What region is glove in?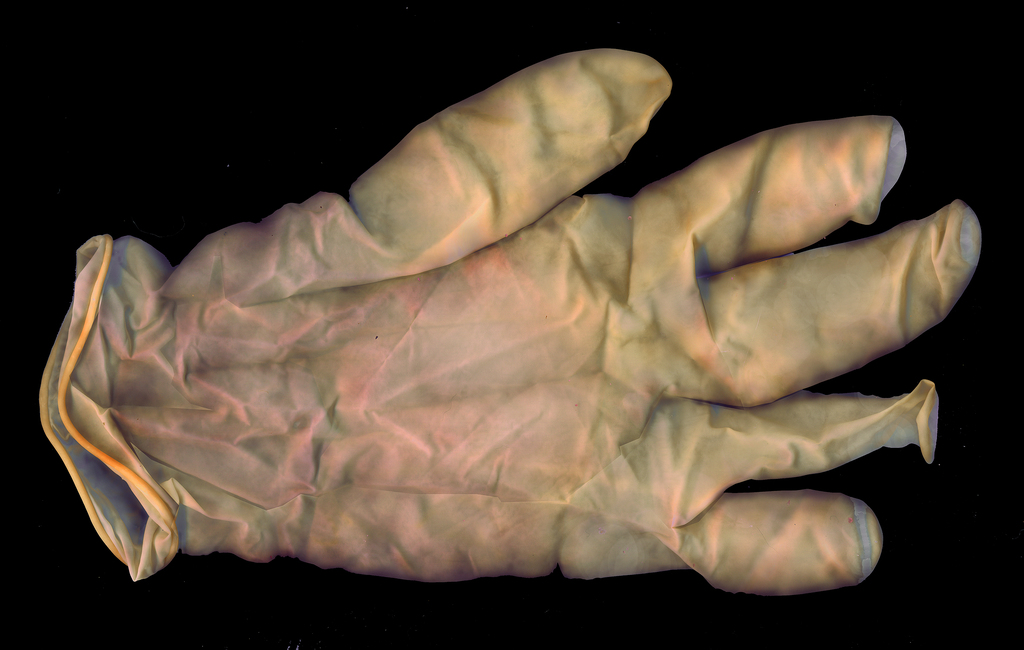
x1=38 y1=44 x2=980 y2=596.
